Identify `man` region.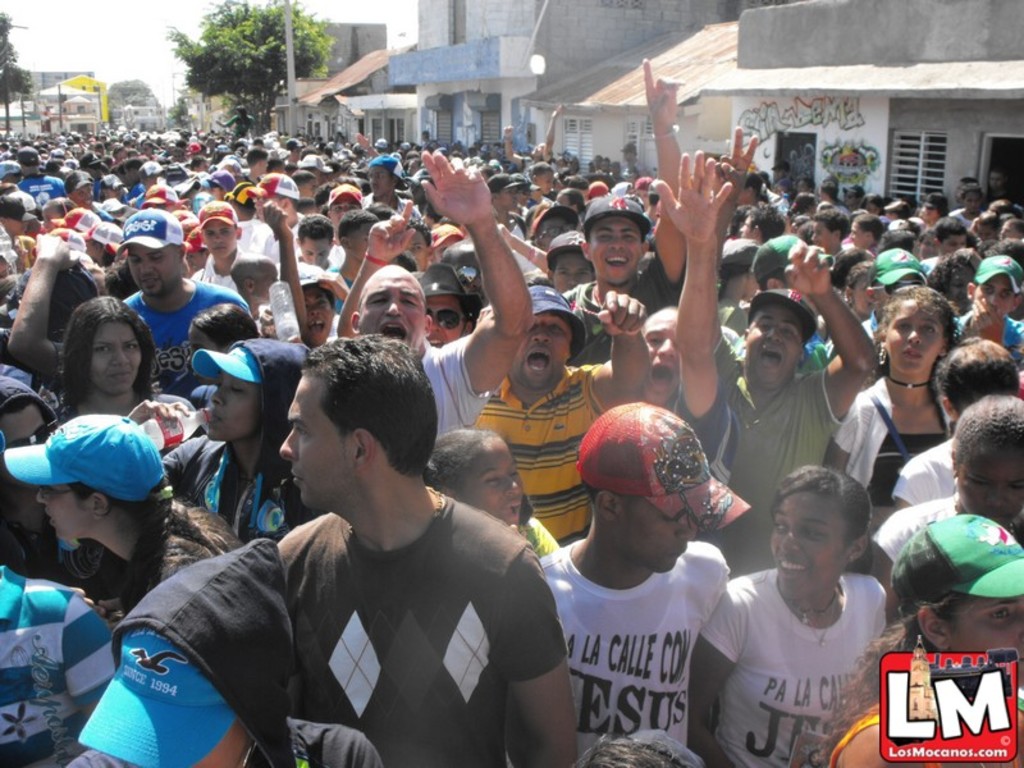
Region: [637,301,681,403].
